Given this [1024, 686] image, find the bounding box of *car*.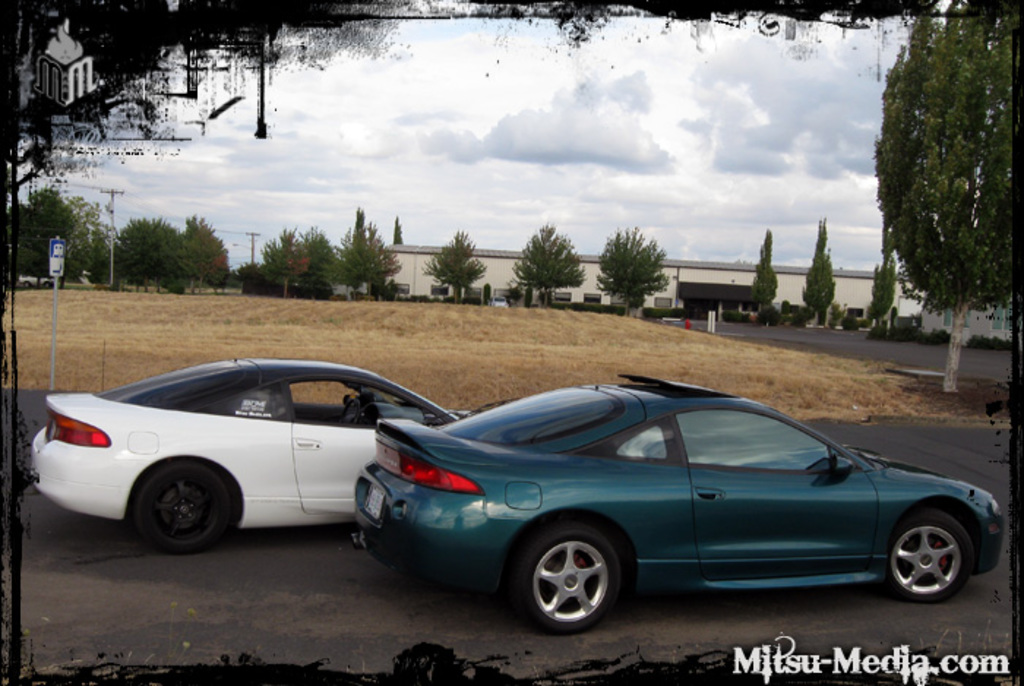
(303, 379, 1012, 641).
